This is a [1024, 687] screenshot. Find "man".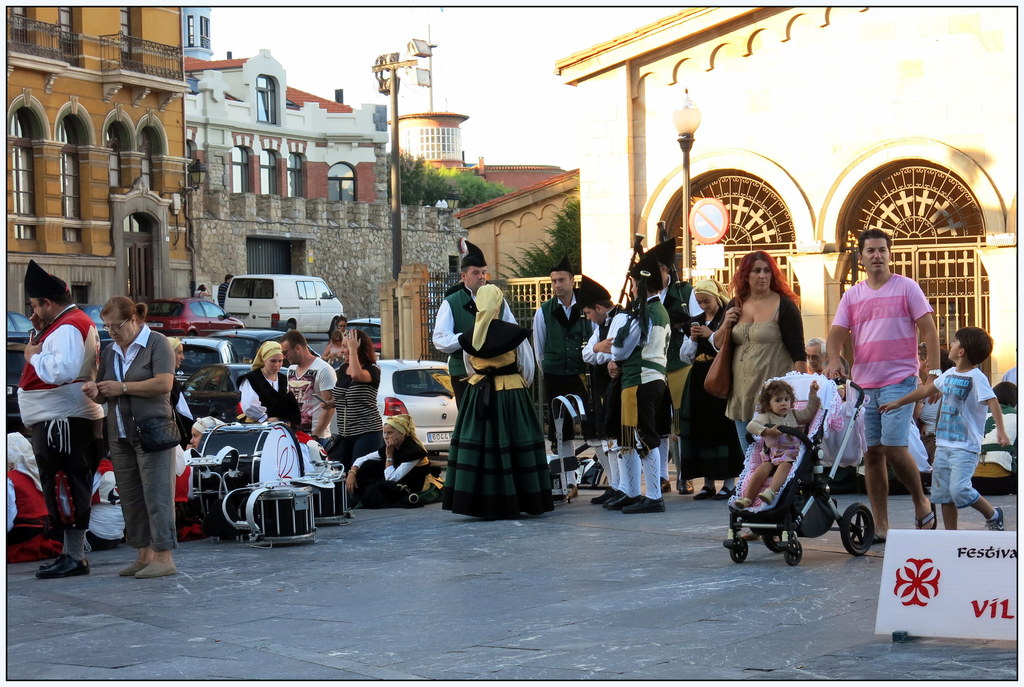
Bounding box: x1=532, y1=259, x2=596, y2=485.
